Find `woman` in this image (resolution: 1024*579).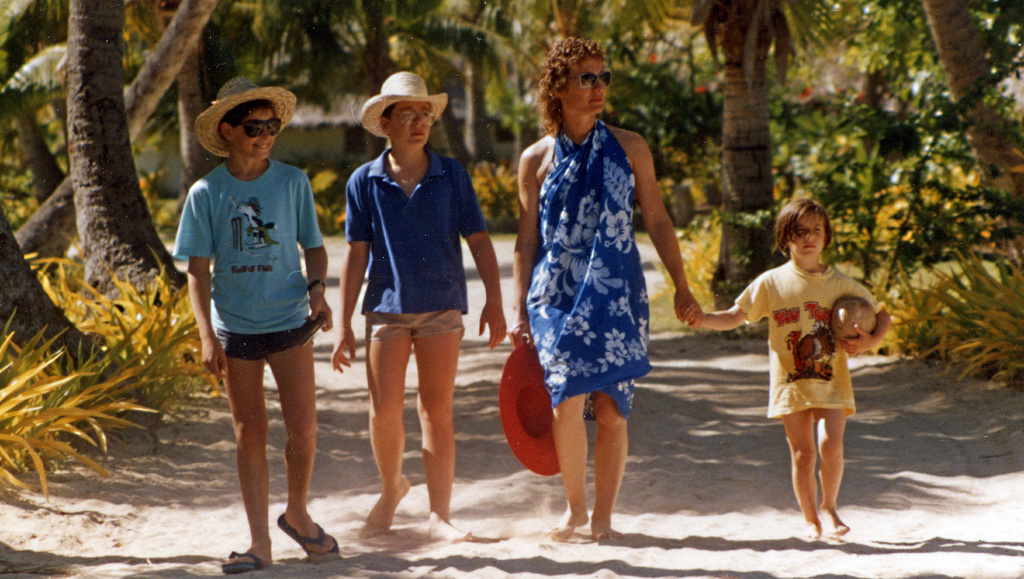
504, 37, 706, 547.
